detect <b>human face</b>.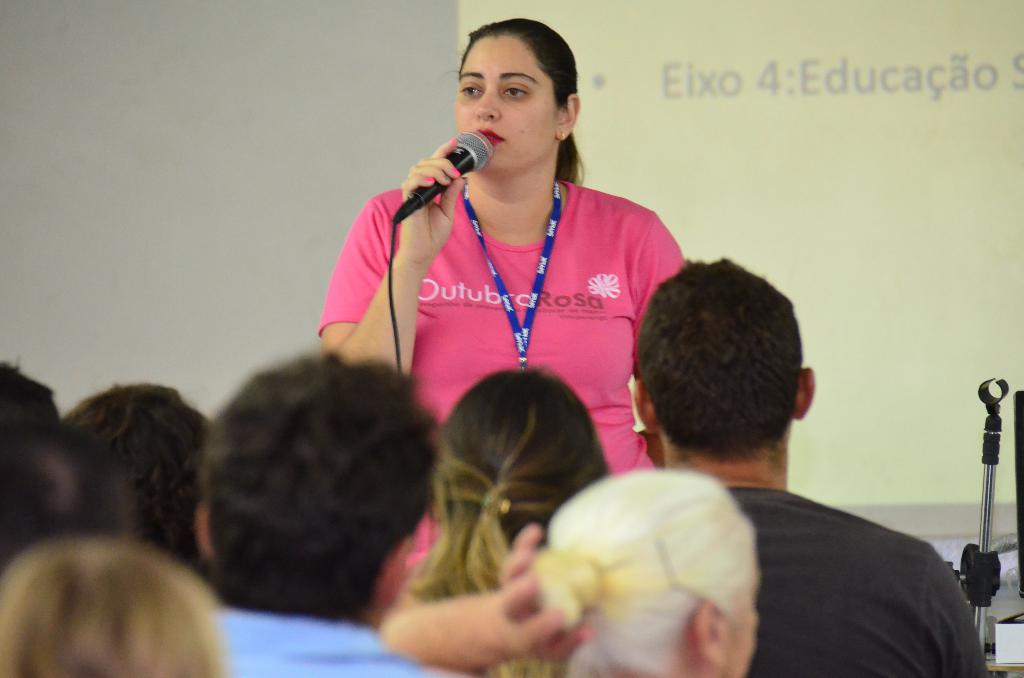
Detected at x1=451, y1=38, x2=557, y2=180.
